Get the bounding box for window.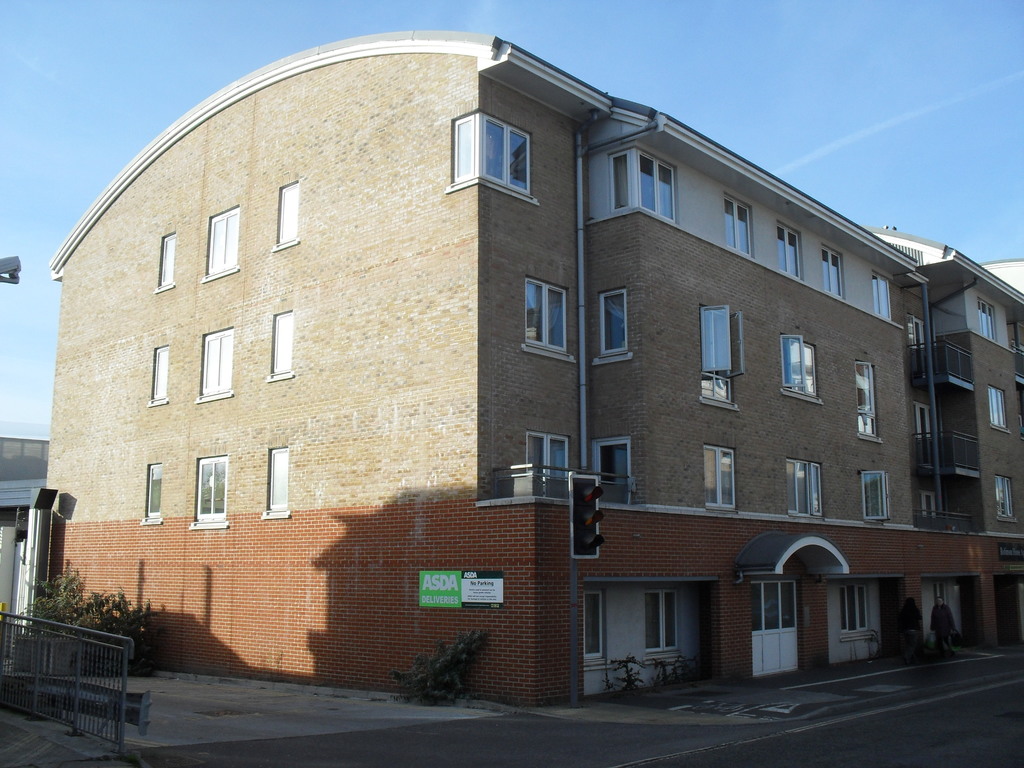
x1=906 y1=318 x2=928 y2=349.
